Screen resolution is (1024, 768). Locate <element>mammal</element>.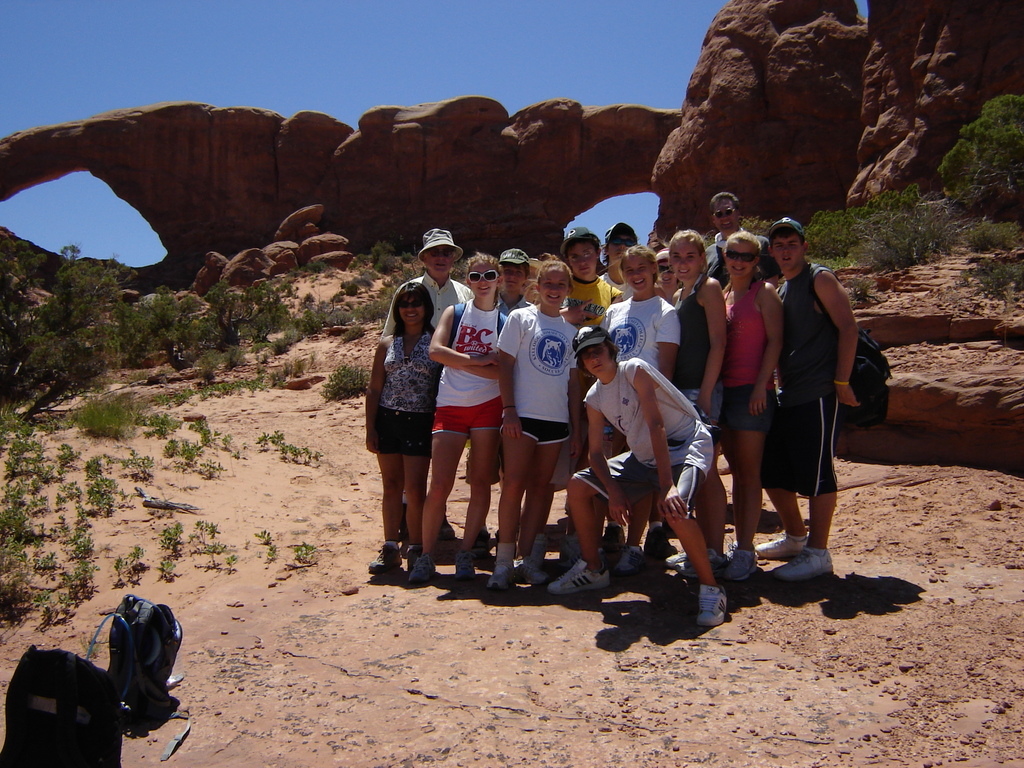
locate(484, 248, 528, 324).
